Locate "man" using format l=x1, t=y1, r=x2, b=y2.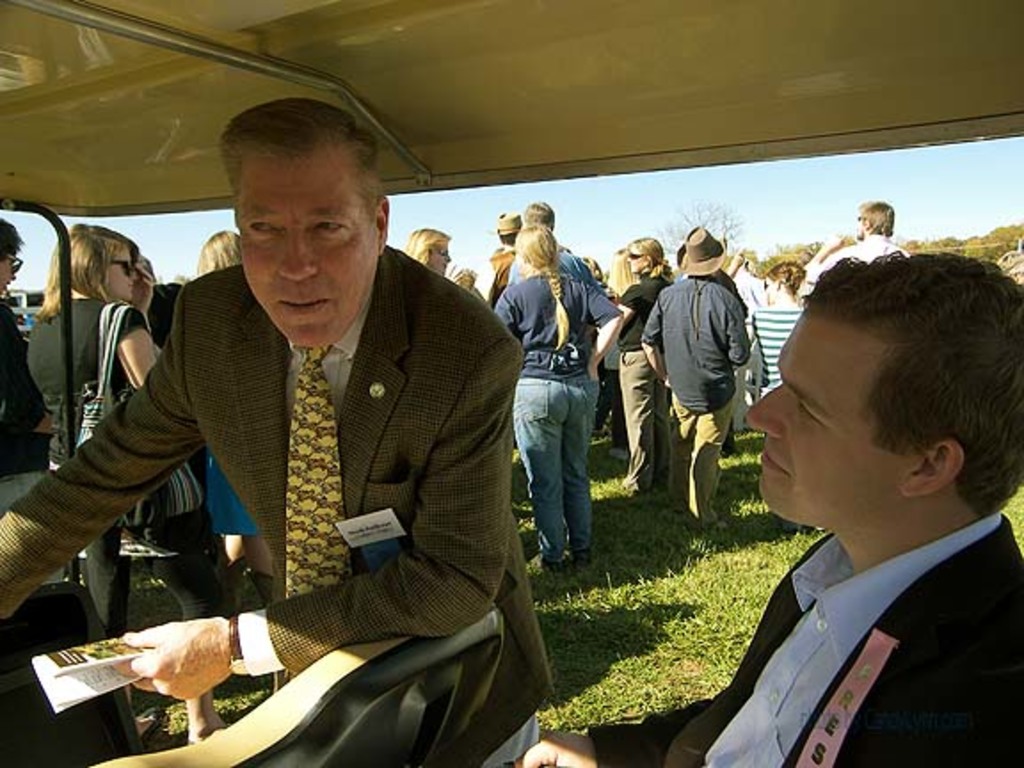
l=805, t=199, r=912, b=286.
